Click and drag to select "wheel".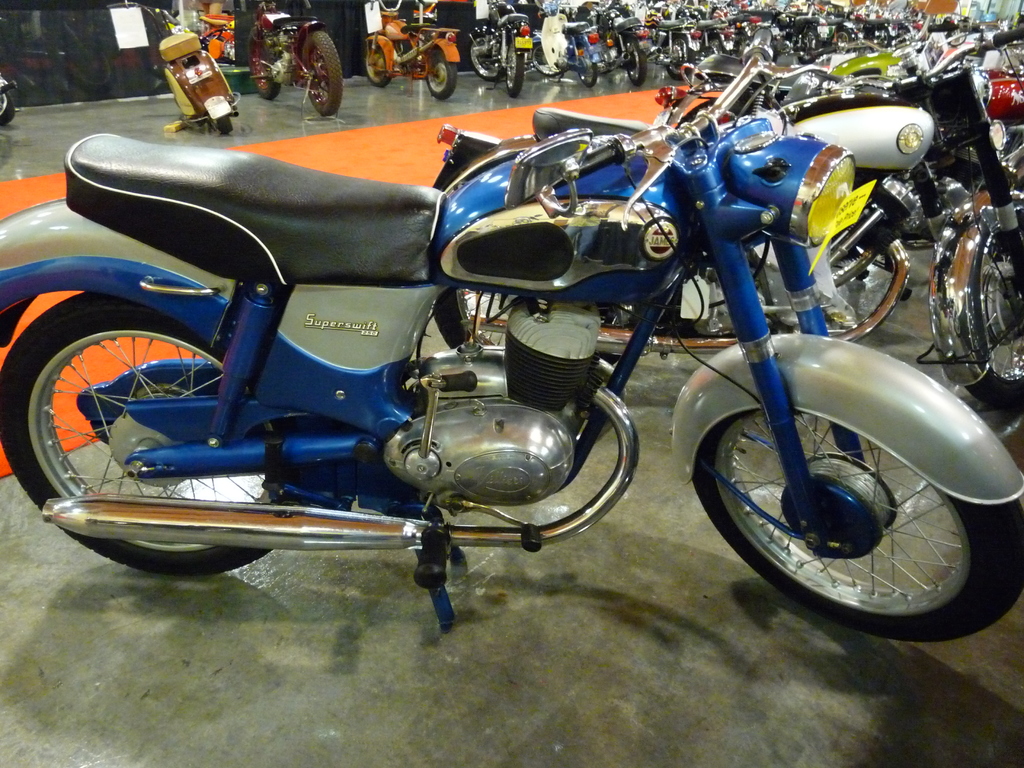
Selection: {"left": 706, "top": 33, "right": 727, "bottom": 58}.
